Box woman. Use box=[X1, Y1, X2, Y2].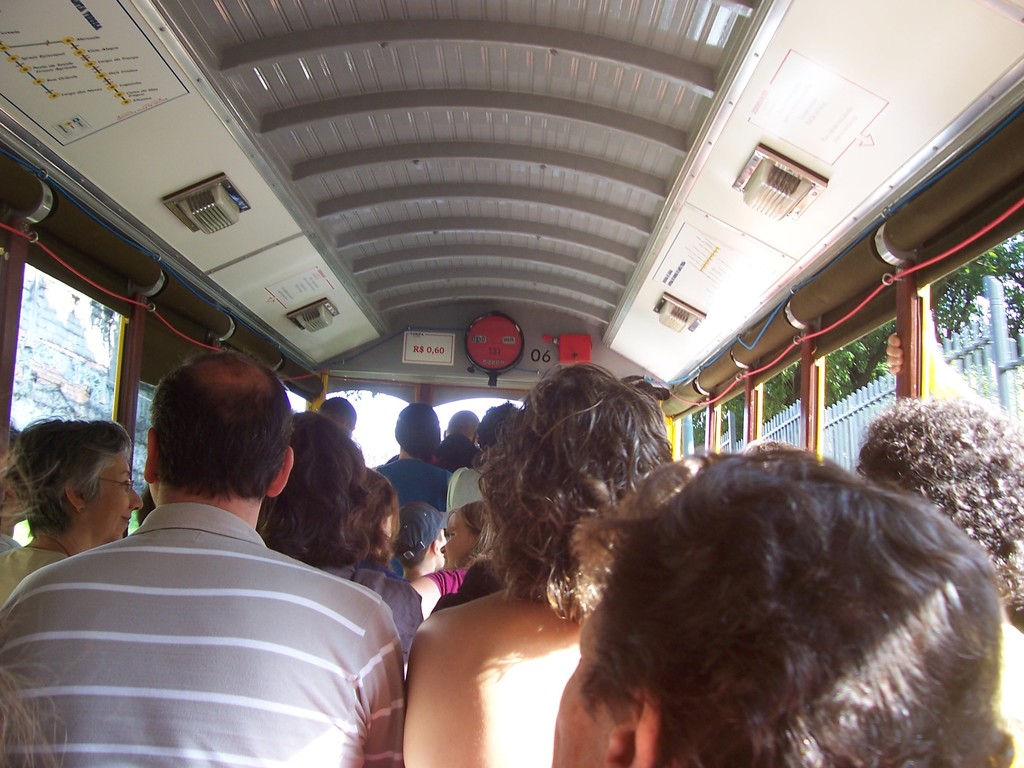
box=[378, 399, 453, 492].
